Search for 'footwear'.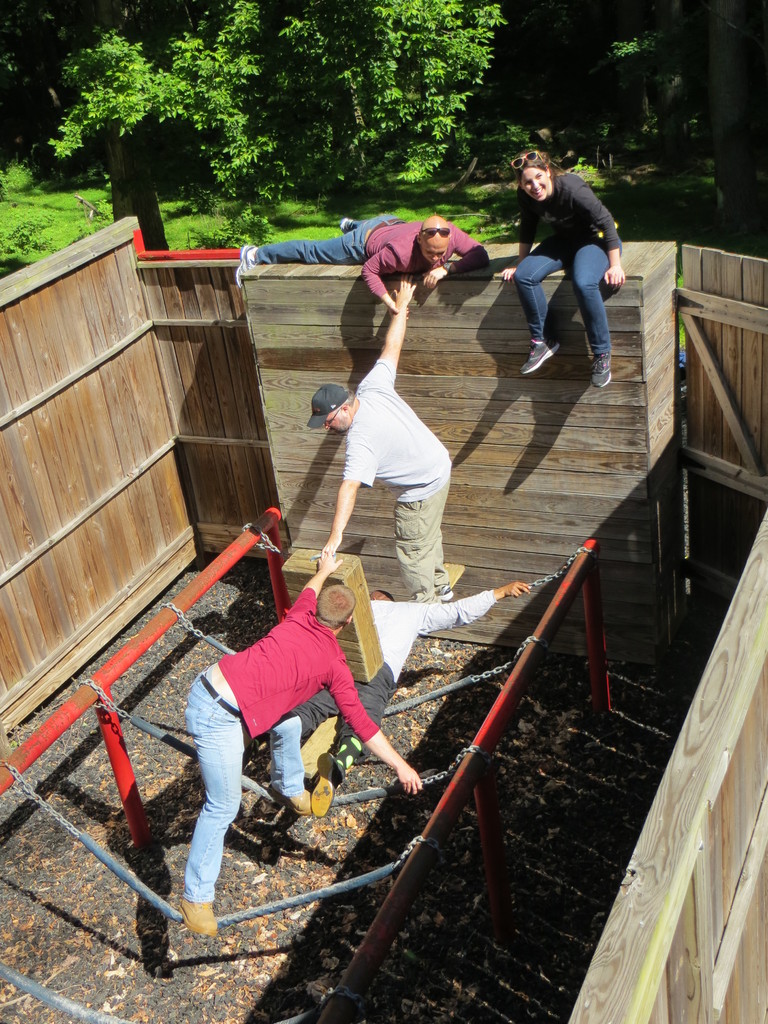
Found at box(289, 774, 341, 819).
